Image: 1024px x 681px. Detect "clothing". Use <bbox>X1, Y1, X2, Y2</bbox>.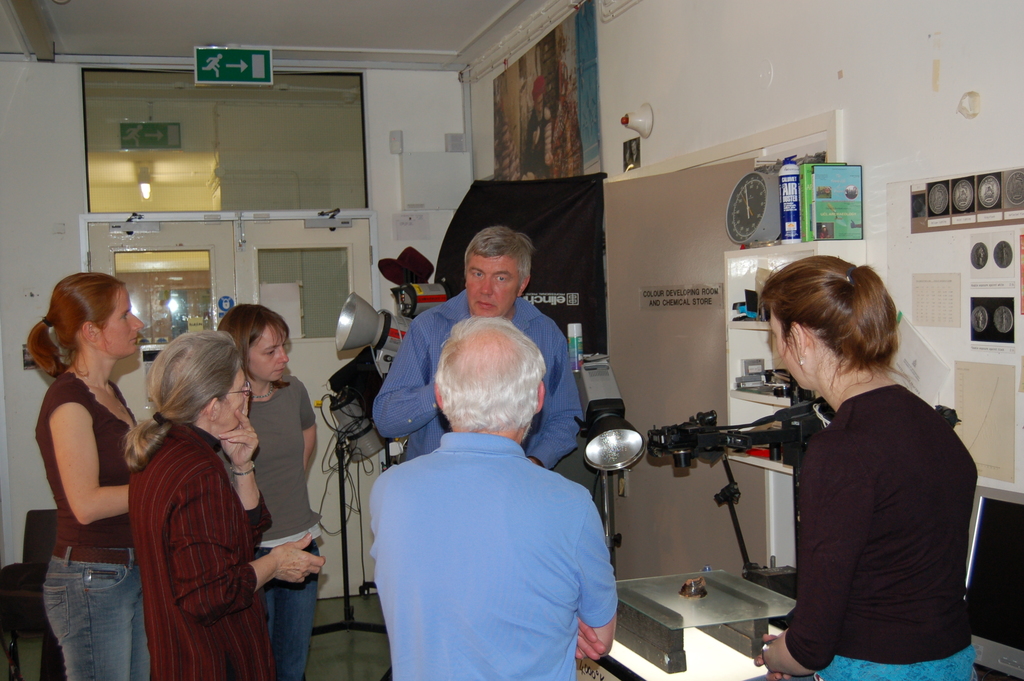
<bbox>28, 360, 140, 680</bbox>.
